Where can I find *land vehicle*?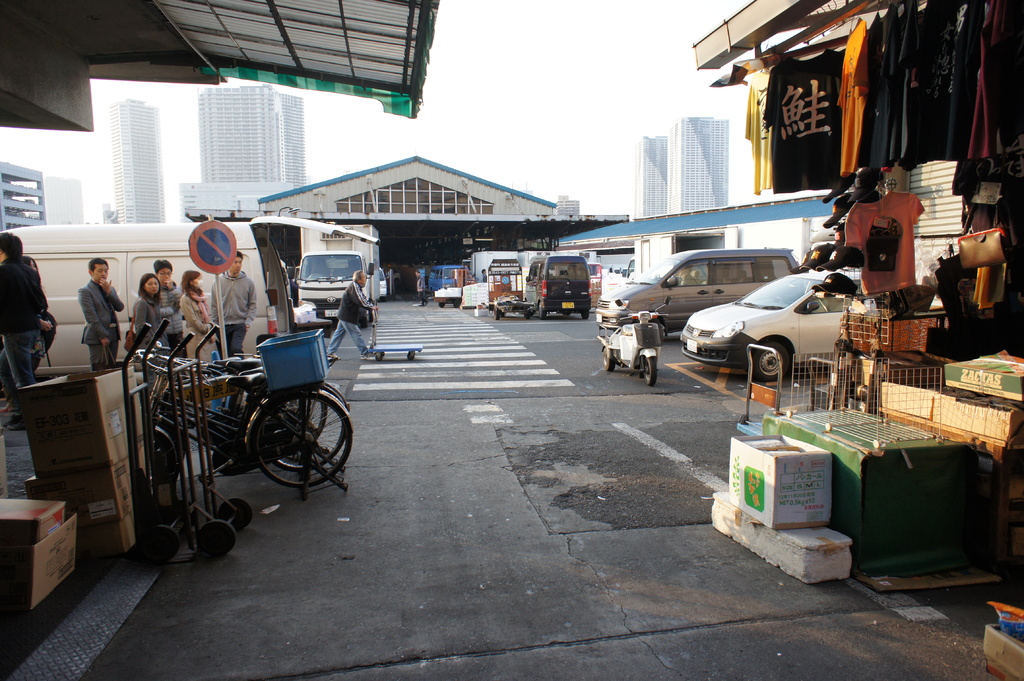
You can find it at select_region(292, 220, 381, 323).
